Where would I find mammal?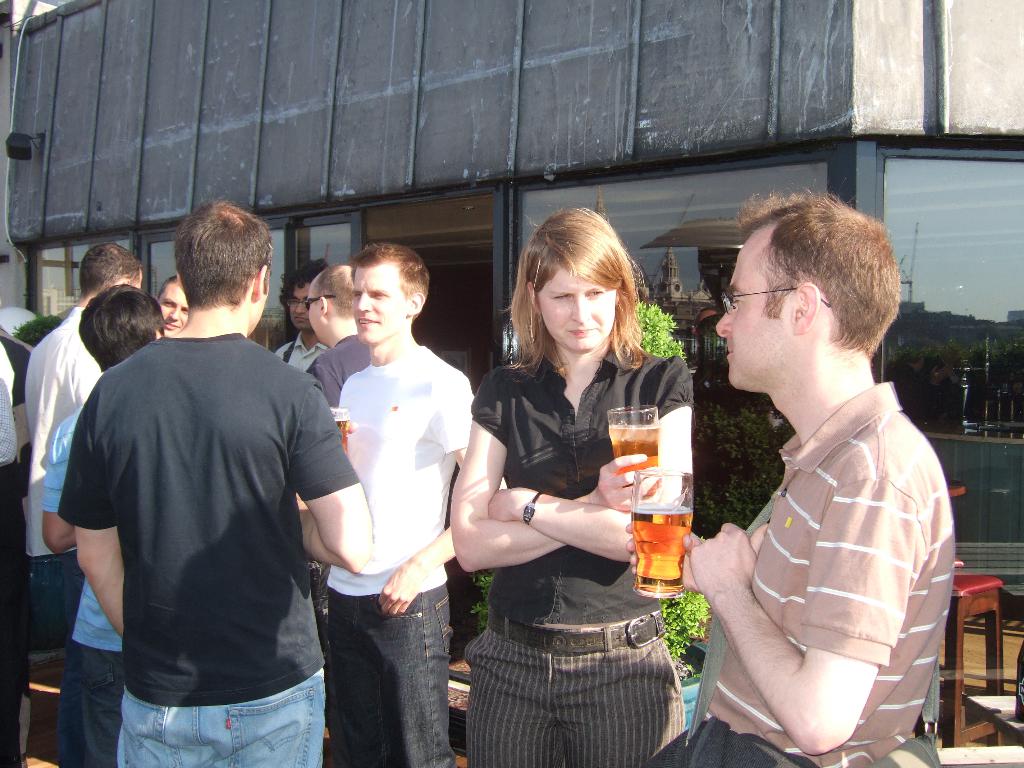
At (x1=307, y1=262, x2=369, y2=424).
